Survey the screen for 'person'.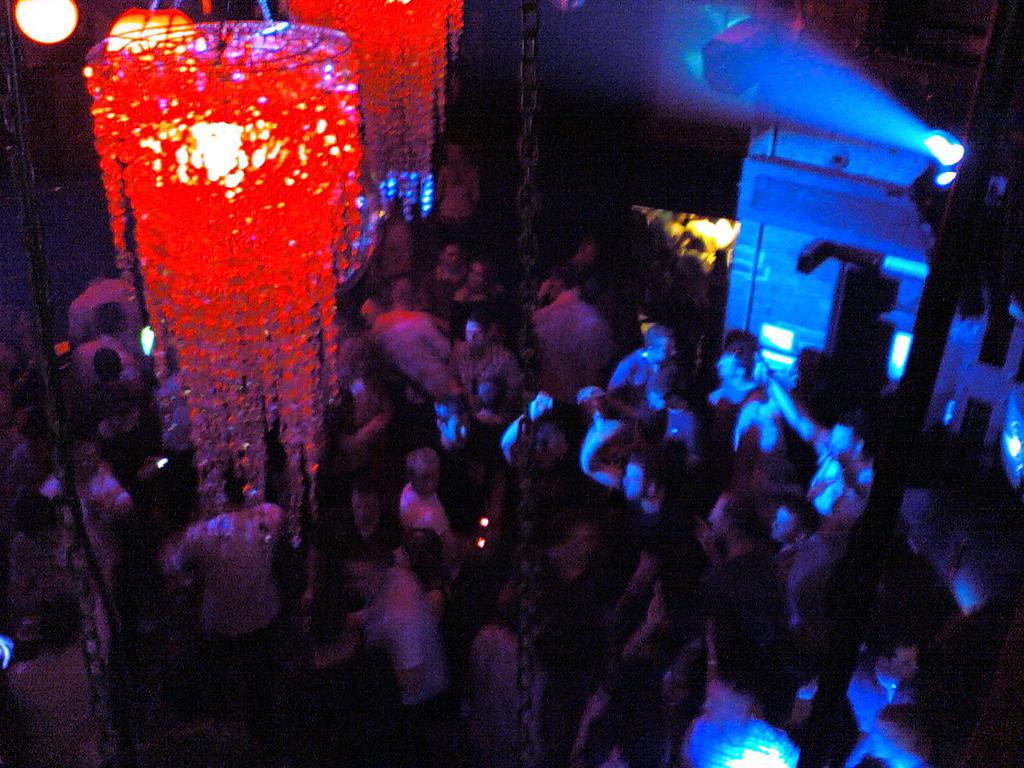
Survey found: (left=76, top=300, right=152, bottom=378).
